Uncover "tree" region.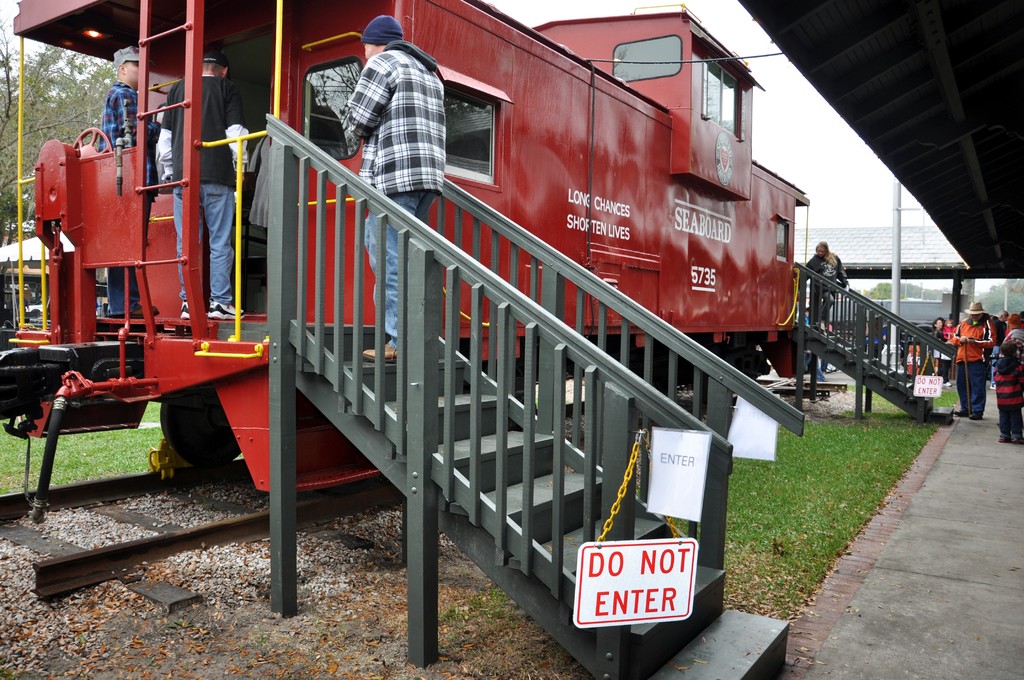
Uncovered: [0,17,116,249].
